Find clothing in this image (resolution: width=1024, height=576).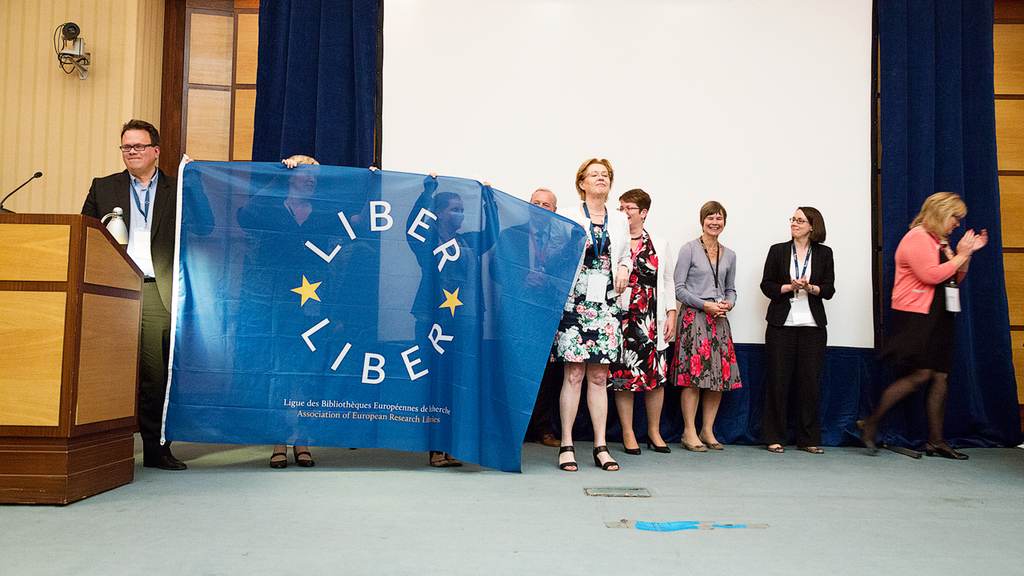
box(606, 222, 677, 397).
